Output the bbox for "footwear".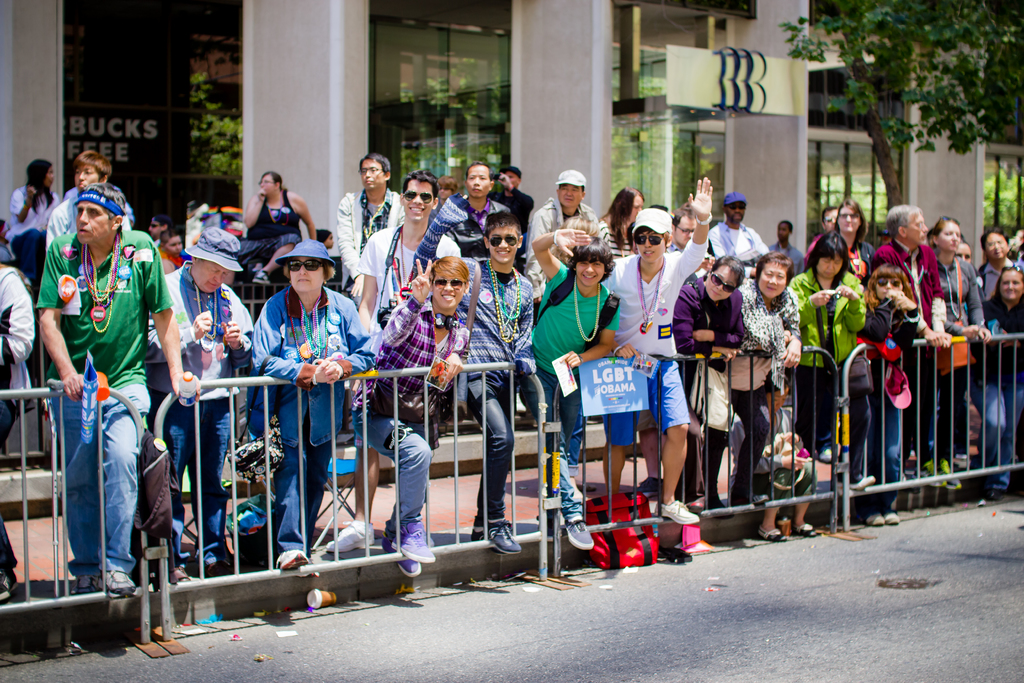
<region>402, 559, 424, 575</region>.
